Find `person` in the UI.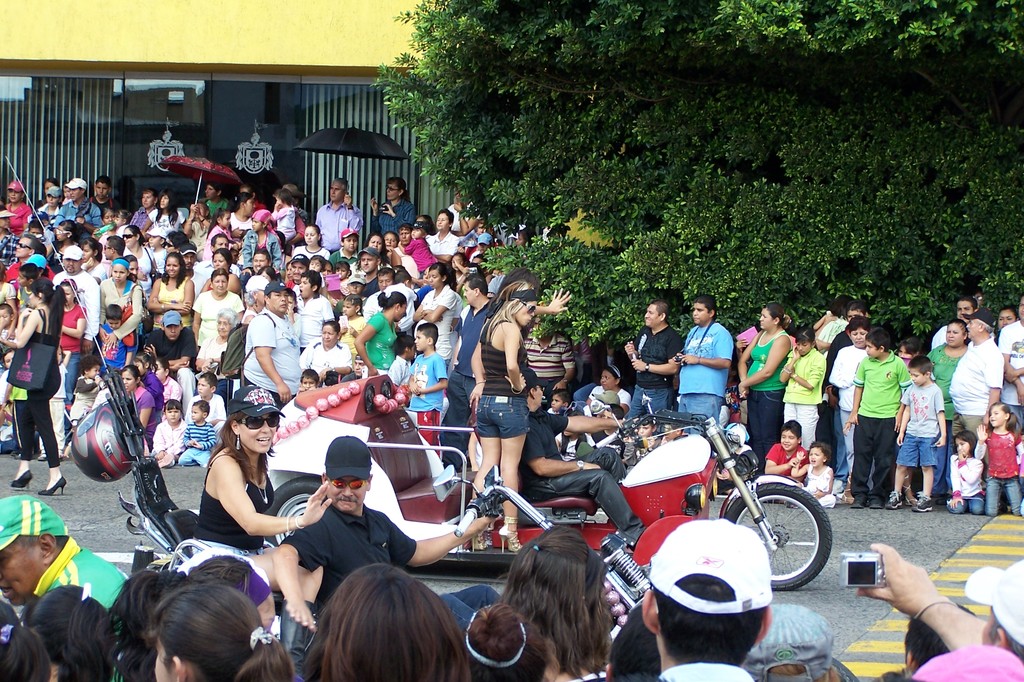
UI element at box=[148, 399, 187, 466].
